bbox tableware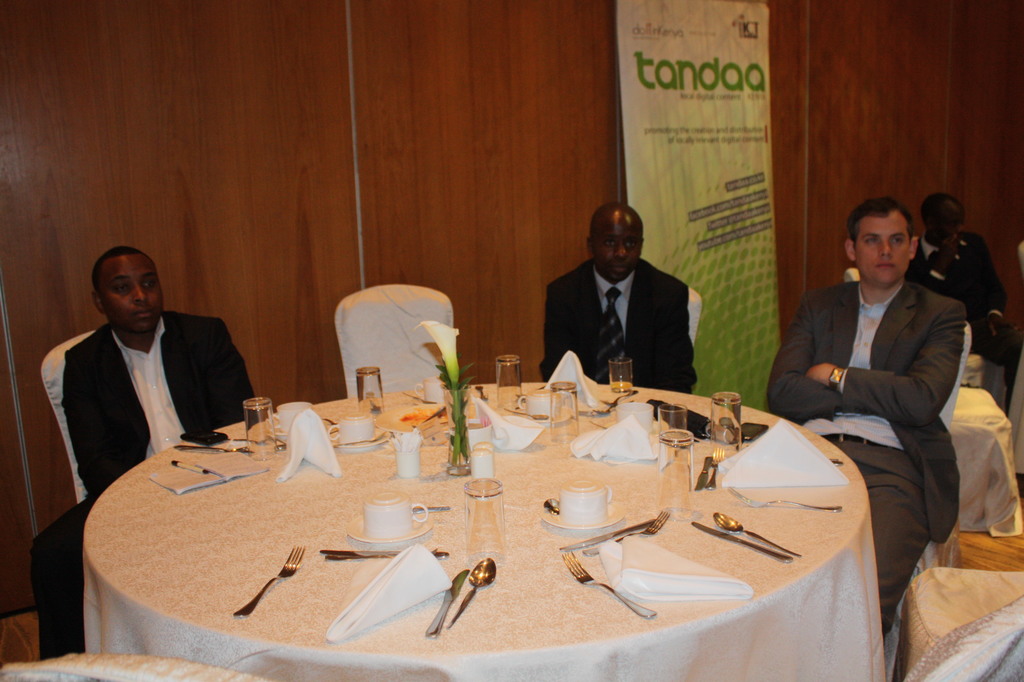
locate(602, 387, 640, 406)
